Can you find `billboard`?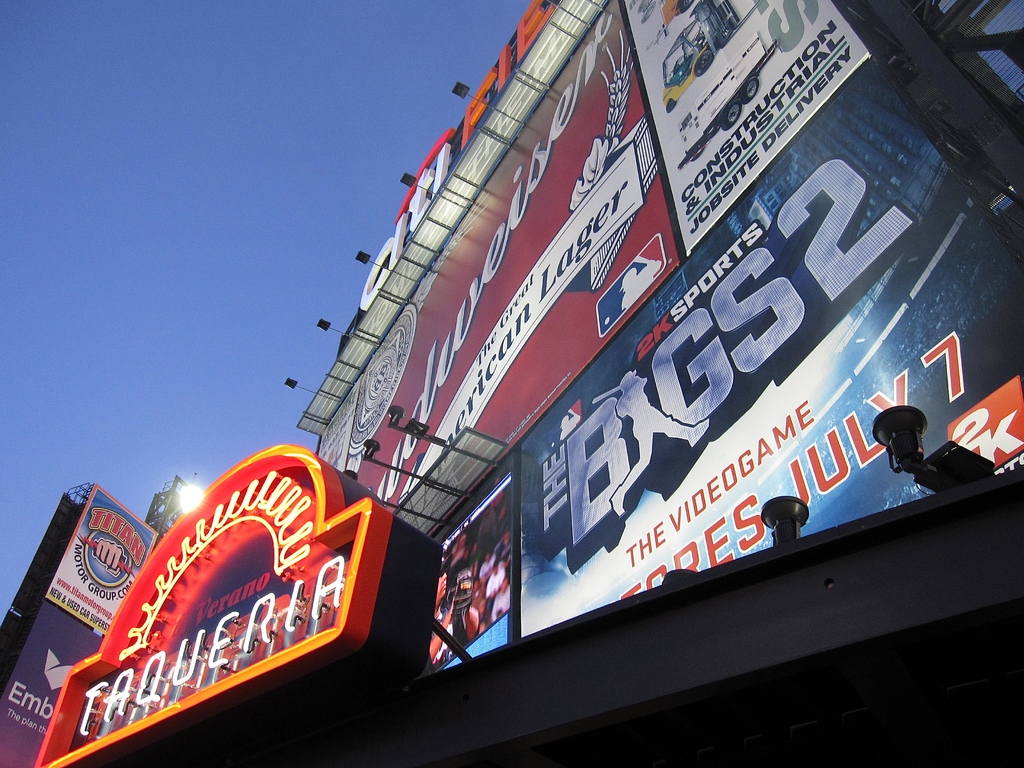
Yes, bounding box: [10, 495, 84, 622].
